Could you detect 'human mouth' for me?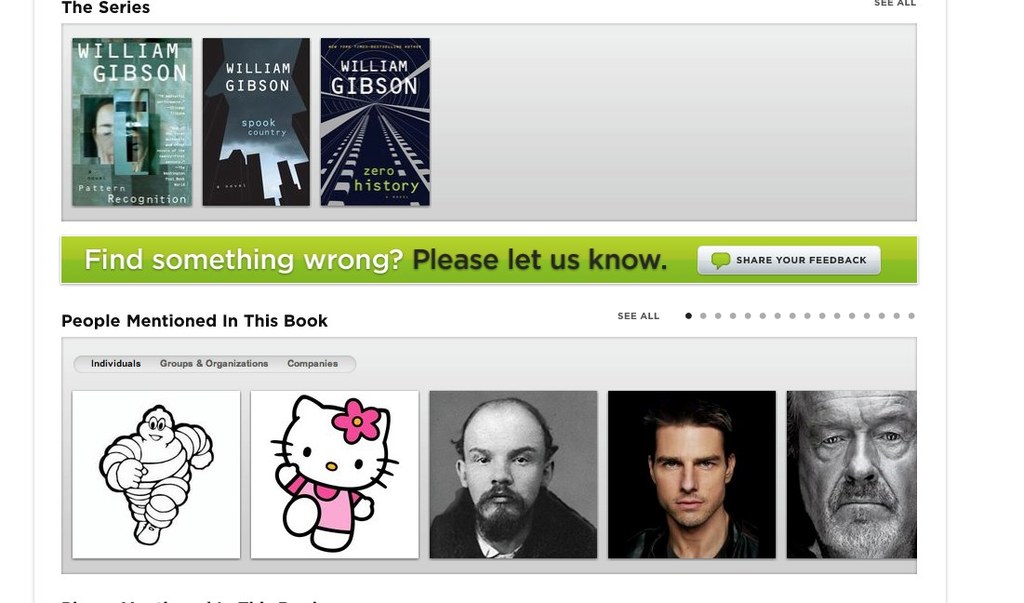
Detection result: (674,497,707,513).
